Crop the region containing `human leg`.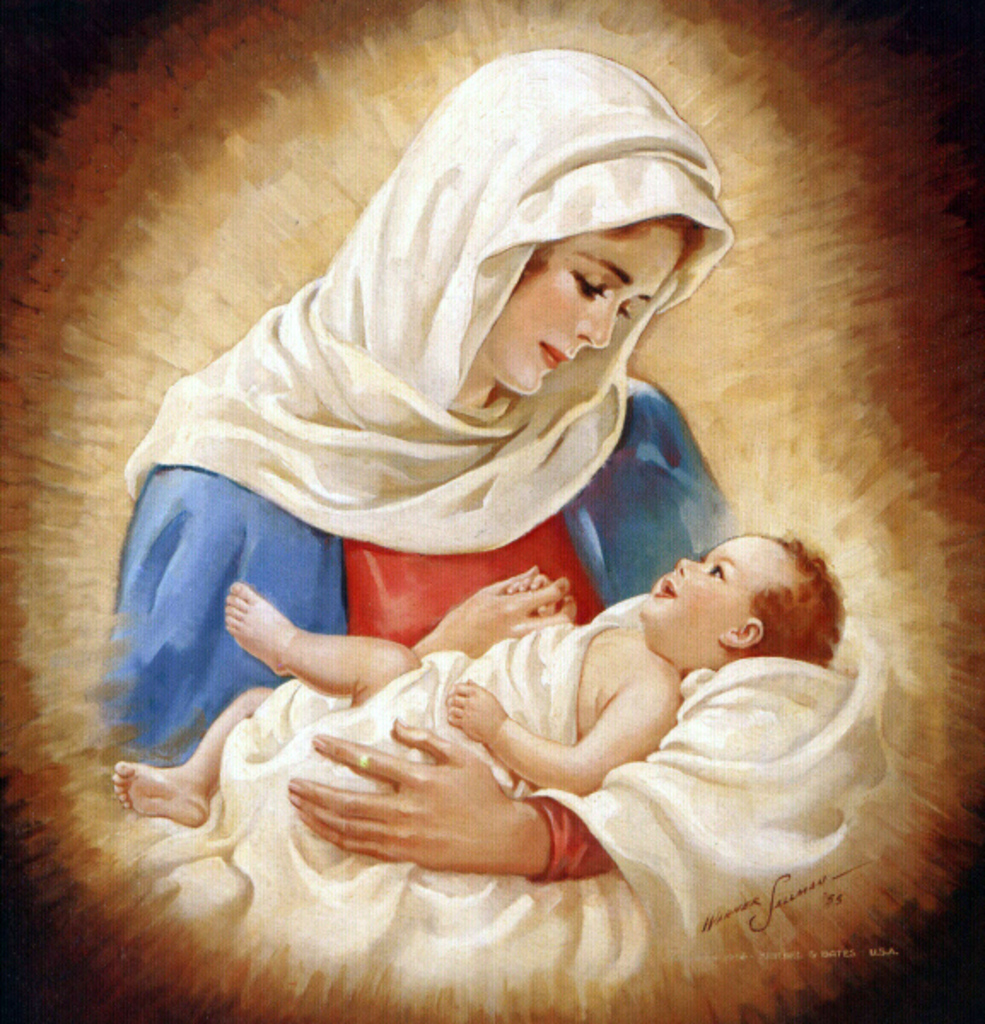
Crop region: region(108, 683, 275, 831).
